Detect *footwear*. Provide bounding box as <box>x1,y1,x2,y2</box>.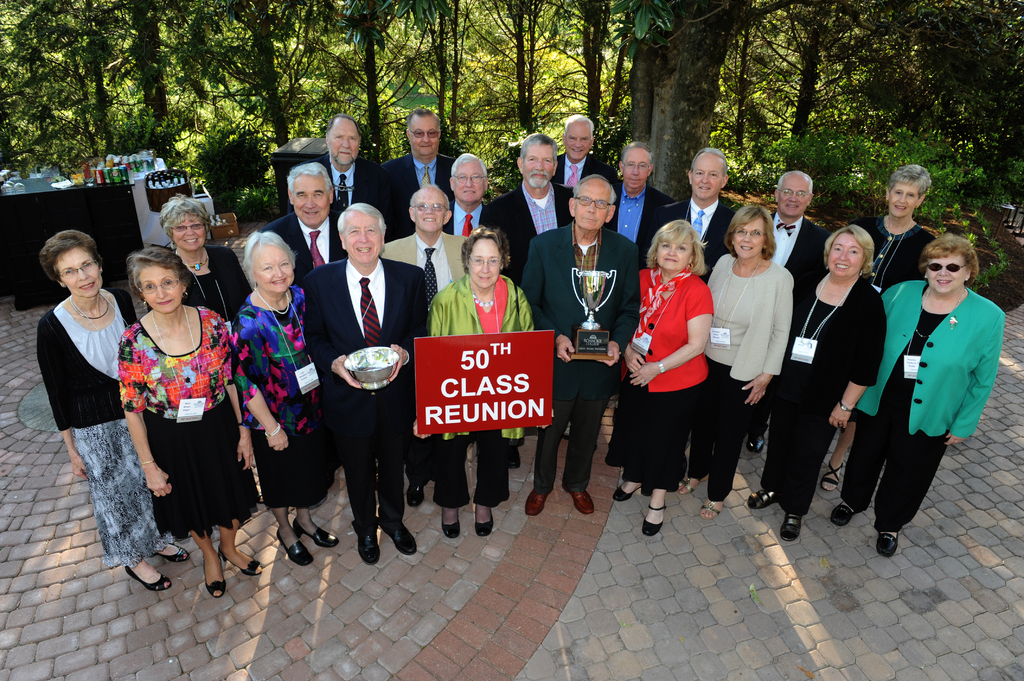
<box>829,501,865,527</box>.
